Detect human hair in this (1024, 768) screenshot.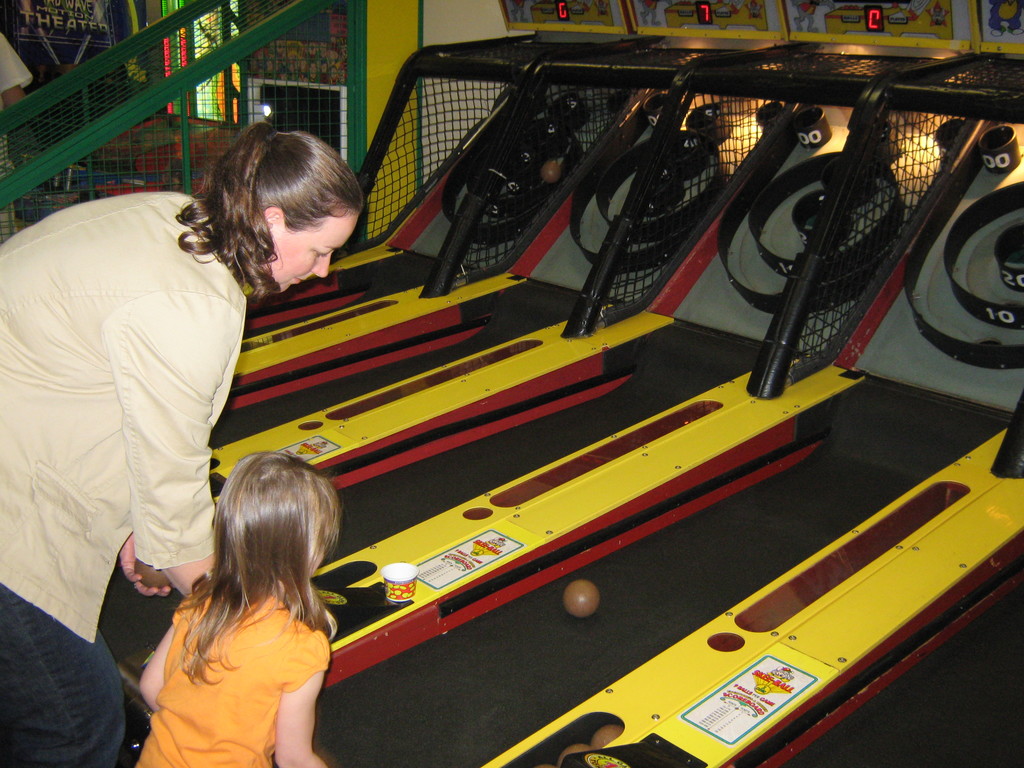
Detection: (left=180, top=122, right=352, bottom=296).
